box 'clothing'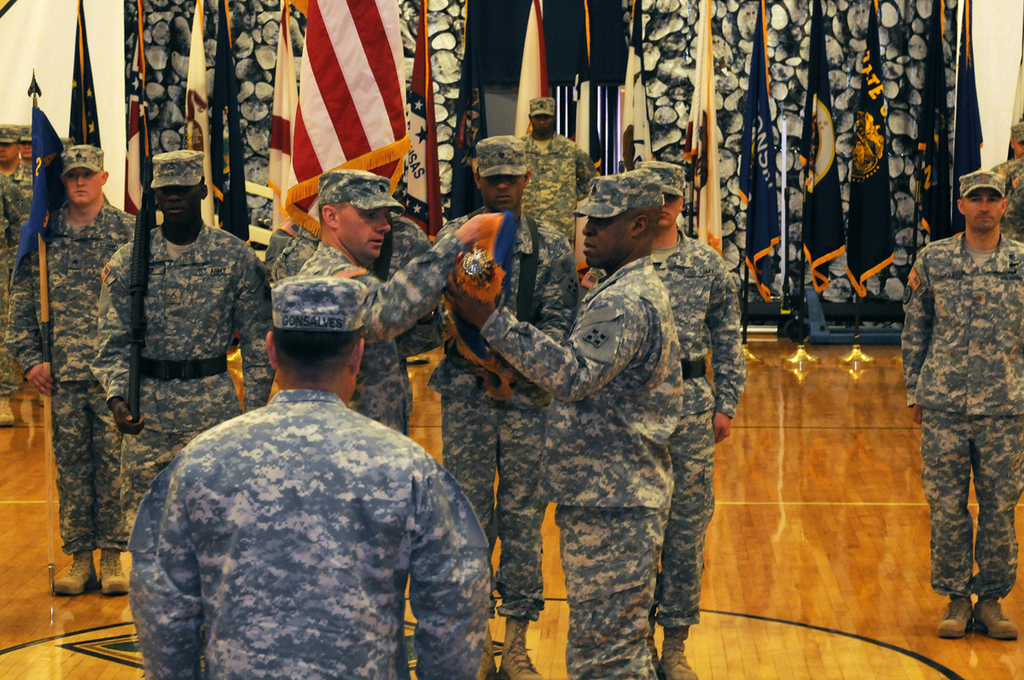
region(484, 259, 684, 679)
